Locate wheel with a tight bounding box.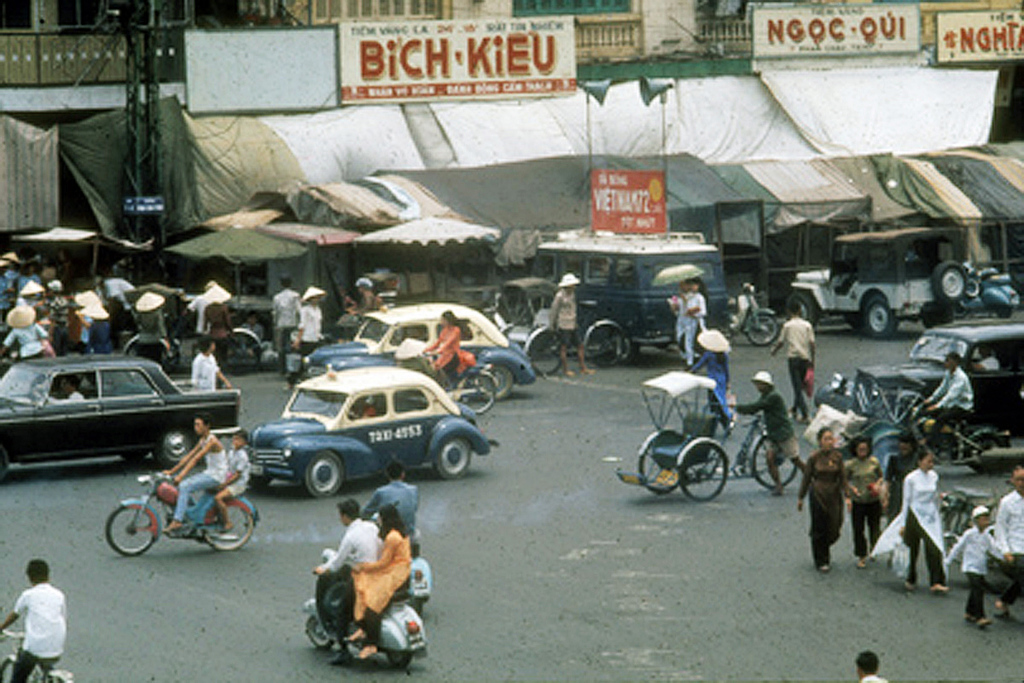
left=451, top=369, right=503, bottom=417.
